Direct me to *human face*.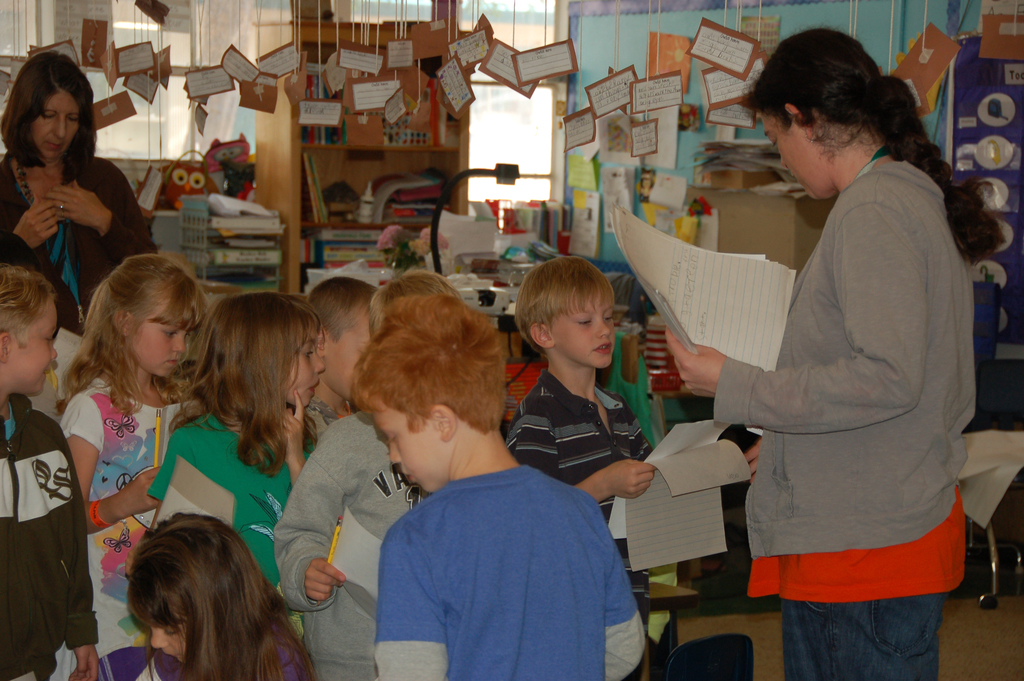
Direction: bbox(323, 325, 373, 401).
